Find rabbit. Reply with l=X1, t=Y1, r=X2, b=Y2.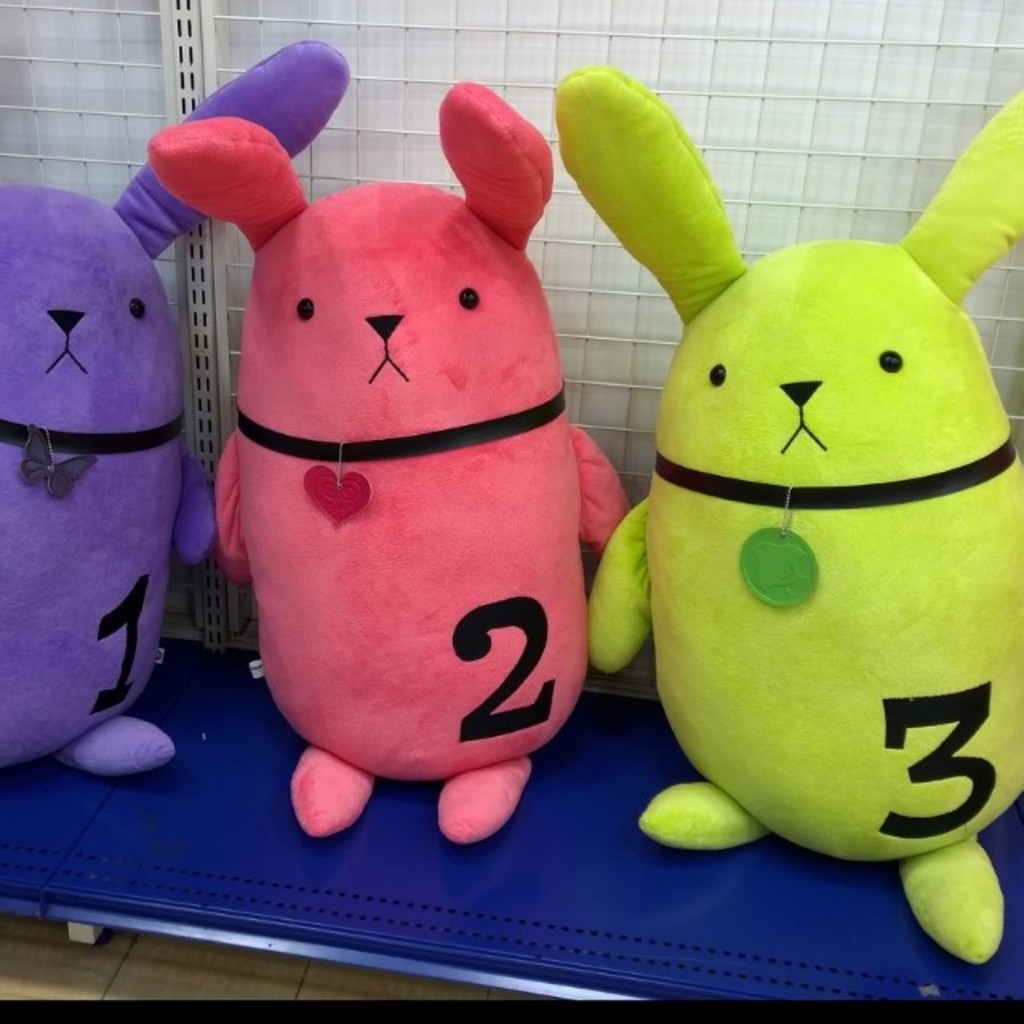
l=550, t=59, r=1022, b=971.
